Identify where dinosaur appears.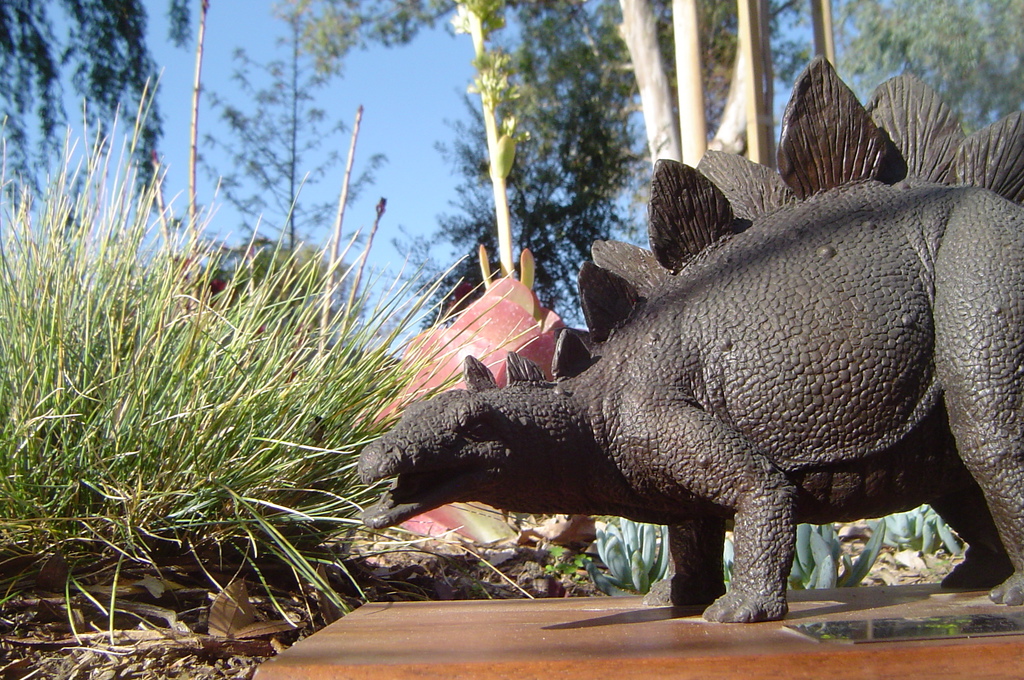
Appears at <region>353, 240, 595, 547</region>.
